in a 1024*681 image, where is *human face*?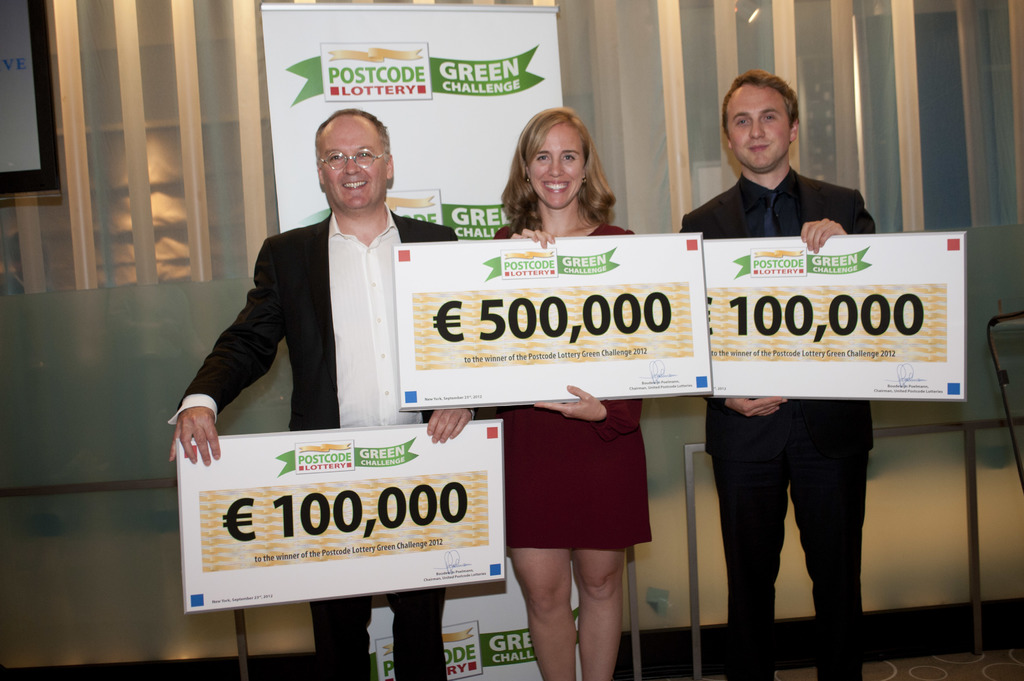
BBox(728, 82, 791, 172).
